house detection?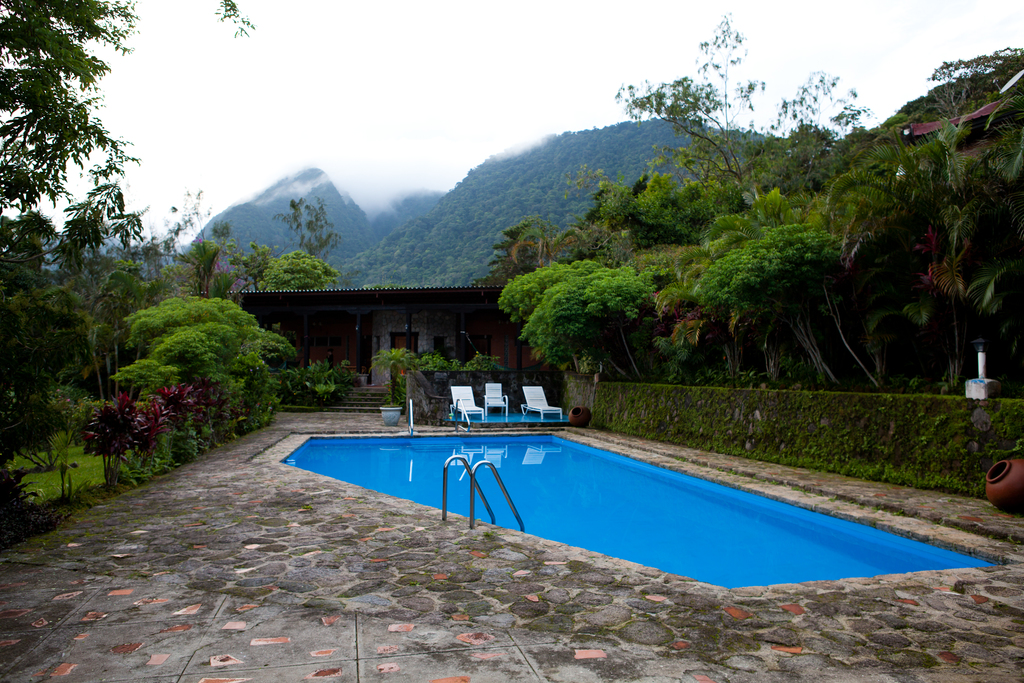
176:249:636:398
